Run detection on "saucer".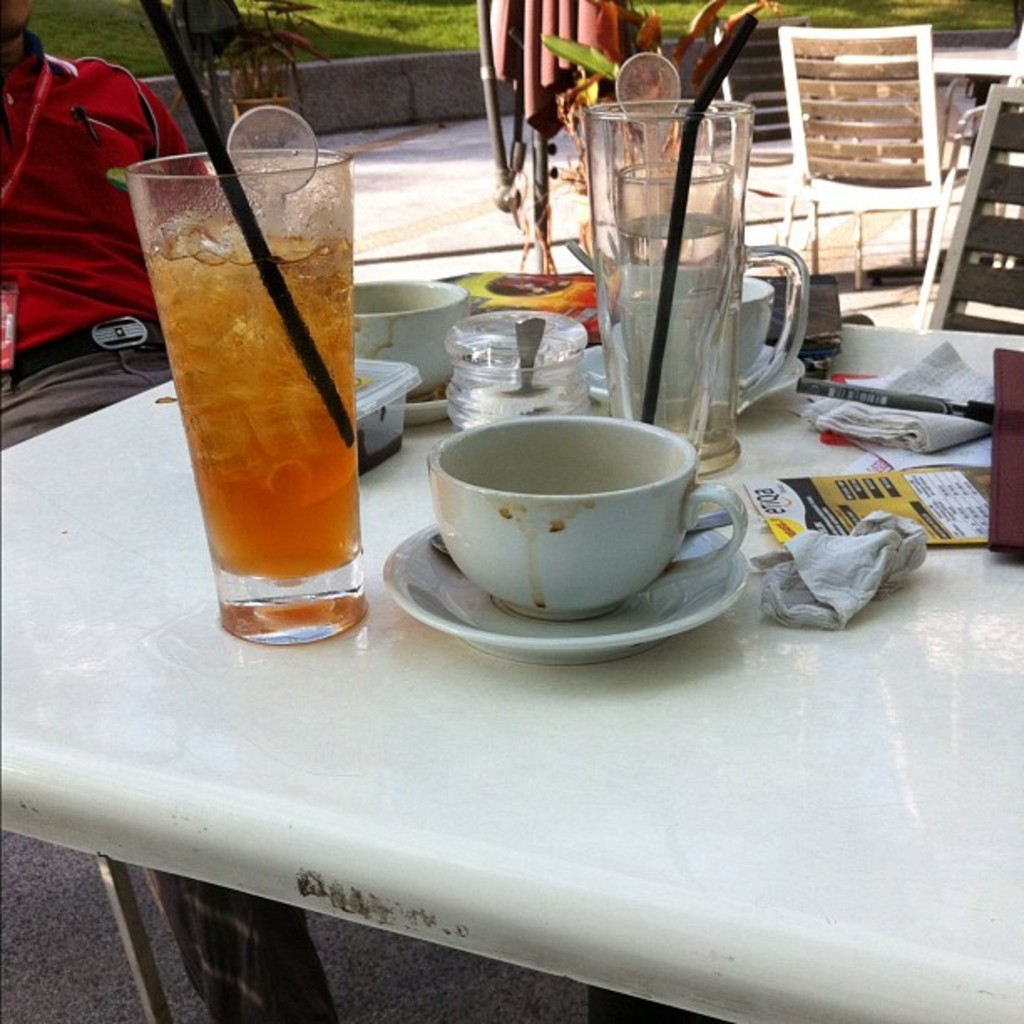
Result: (x1=587, y1=343, x2=808, y2=413).
